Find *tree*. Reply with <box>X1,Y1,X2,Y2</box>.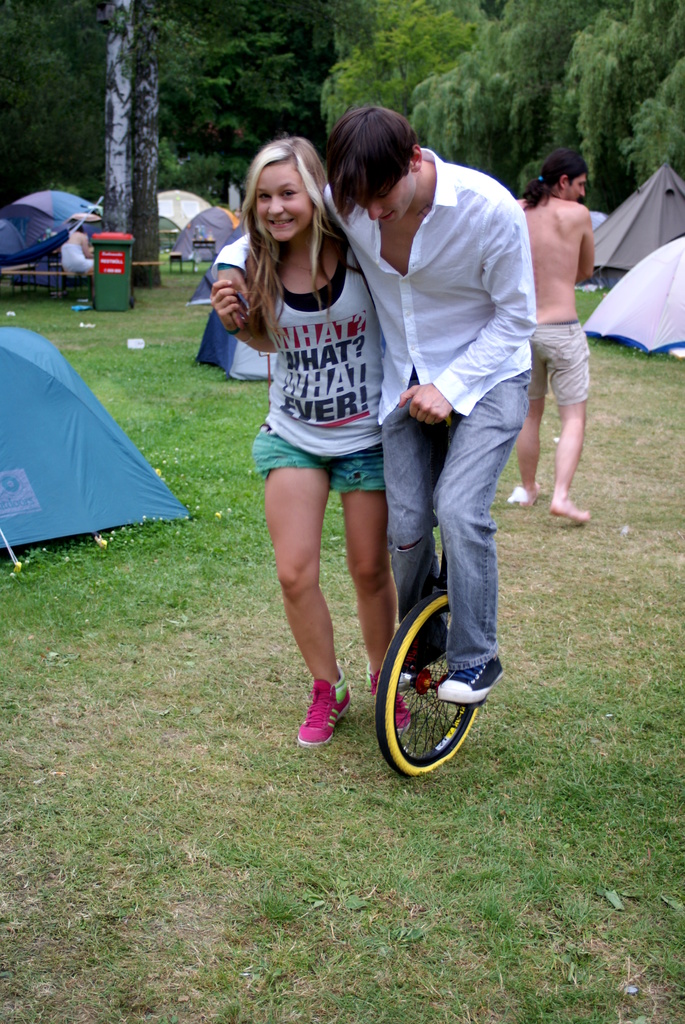
<box>0,0,318,196</box>.
